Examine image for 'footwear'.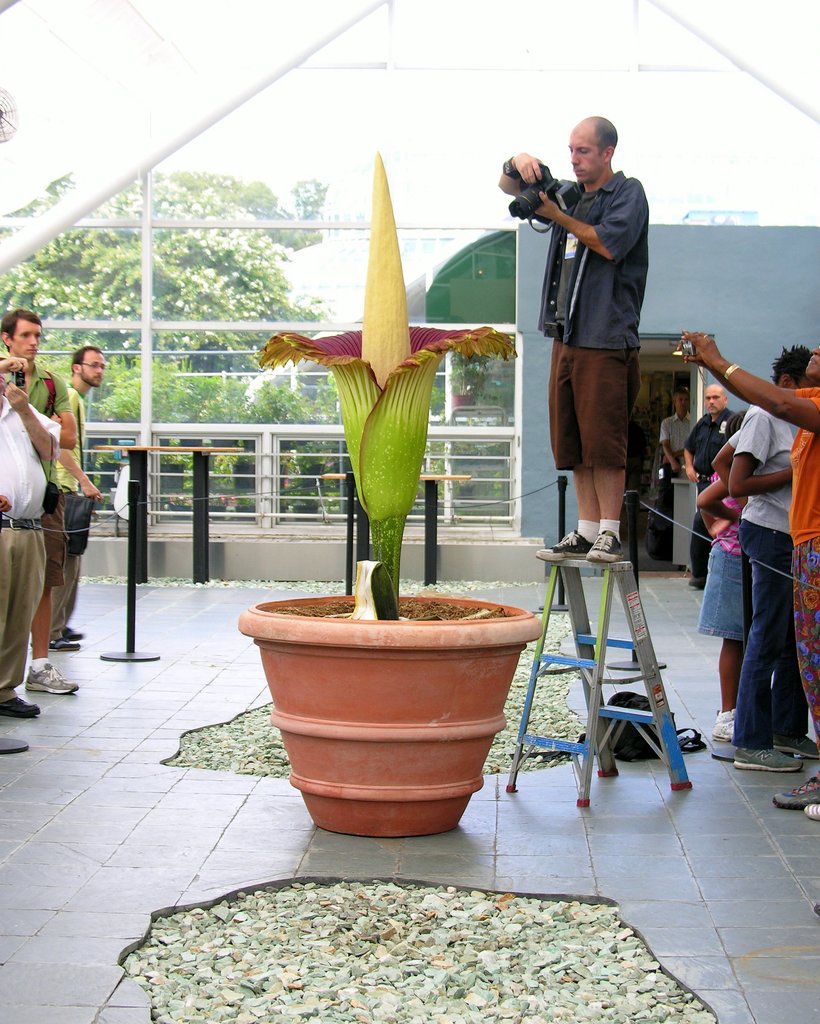
Examination result: <region>0, 698, 39, 717</region>.
